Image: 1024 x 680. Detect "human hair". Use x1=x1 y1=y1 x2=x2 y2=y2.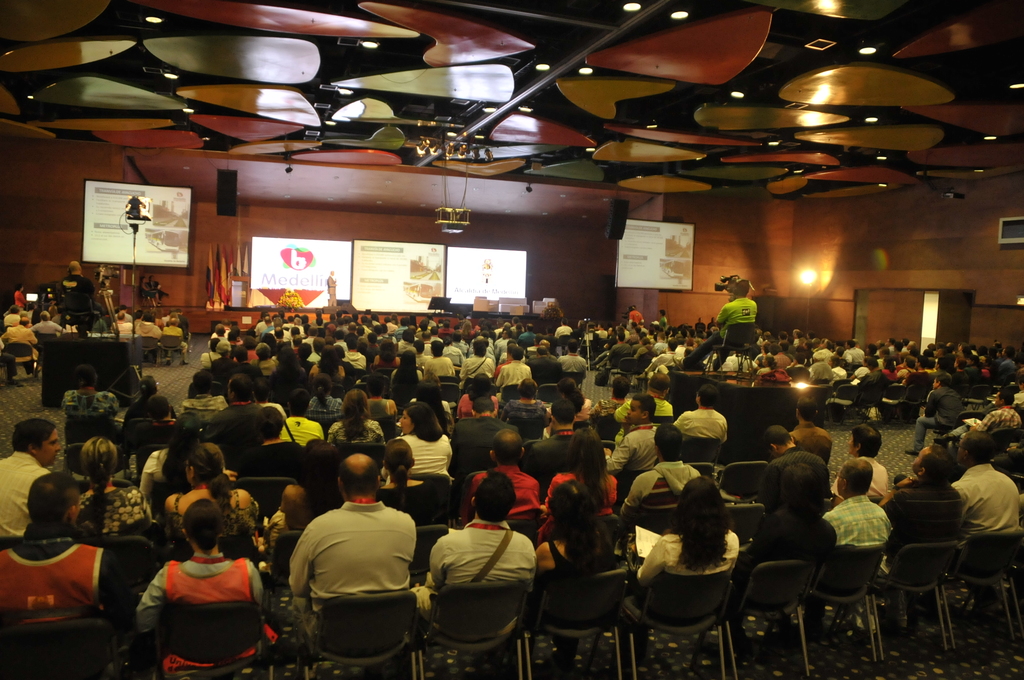
x1=959 y1=426 x2=997 y2=466.
